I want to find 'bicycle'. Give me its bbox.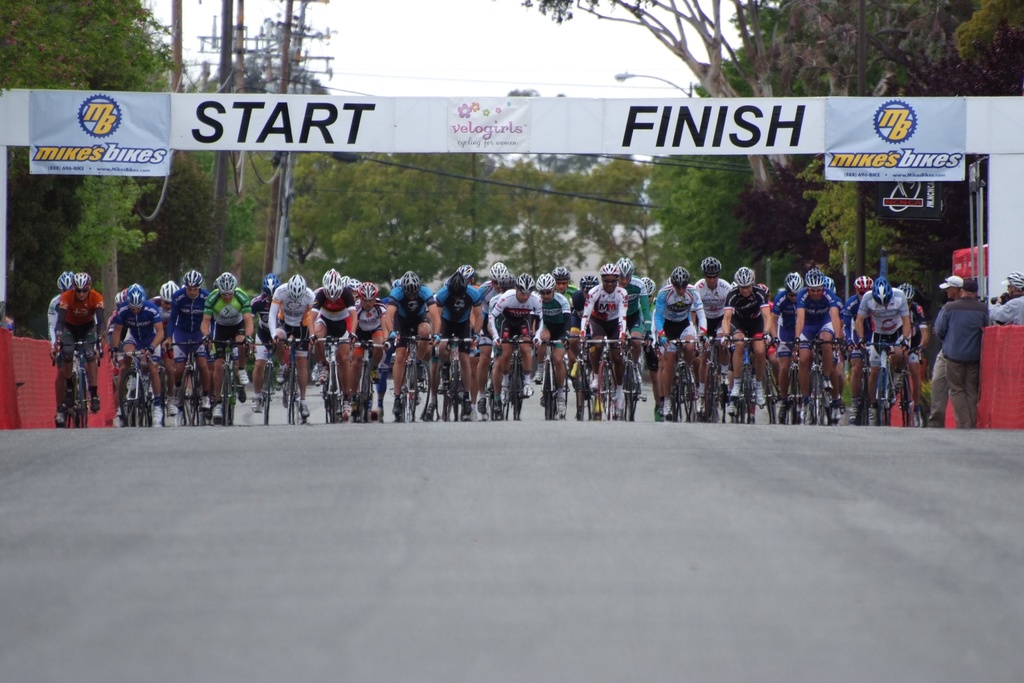
crop(387, 336, 440, 412).
